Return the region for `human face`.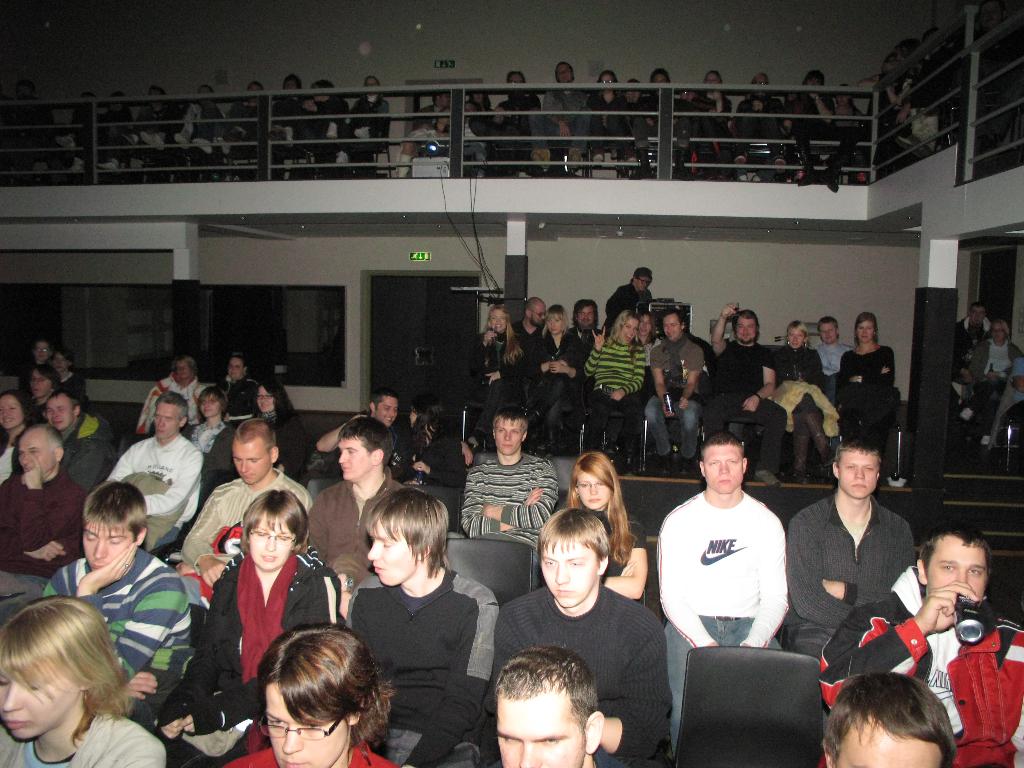
region(435, 92, 445, 100).
